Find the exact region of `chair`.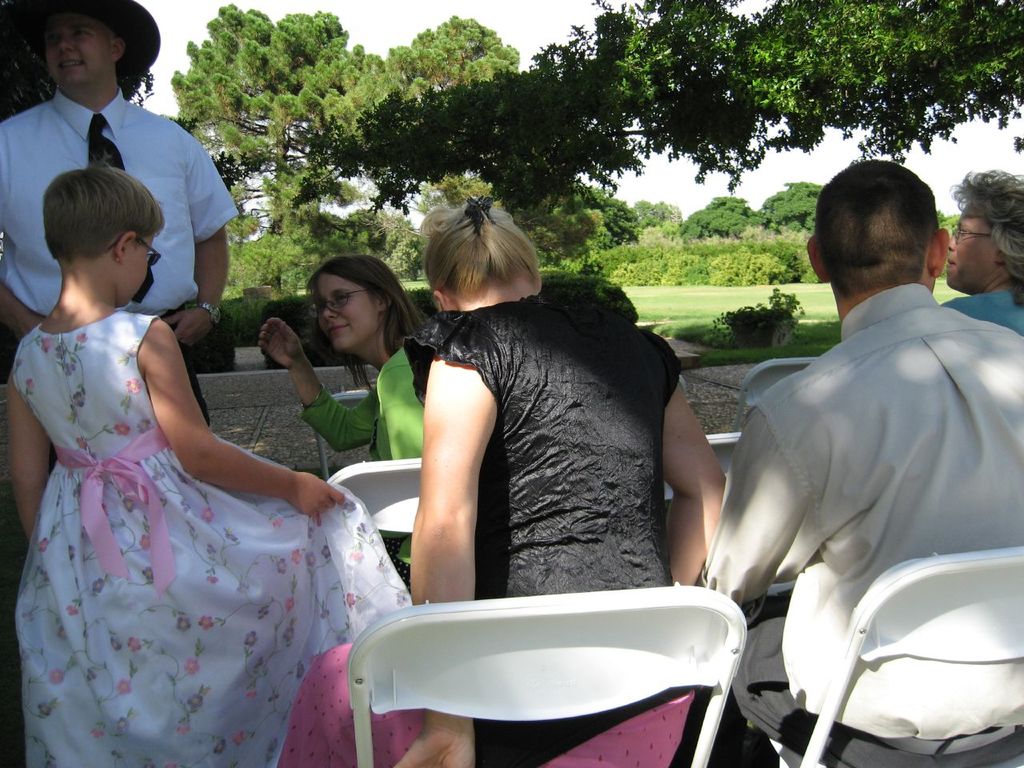
Exact region: [x1=793, y1=550, x2=1022, y2=757].
